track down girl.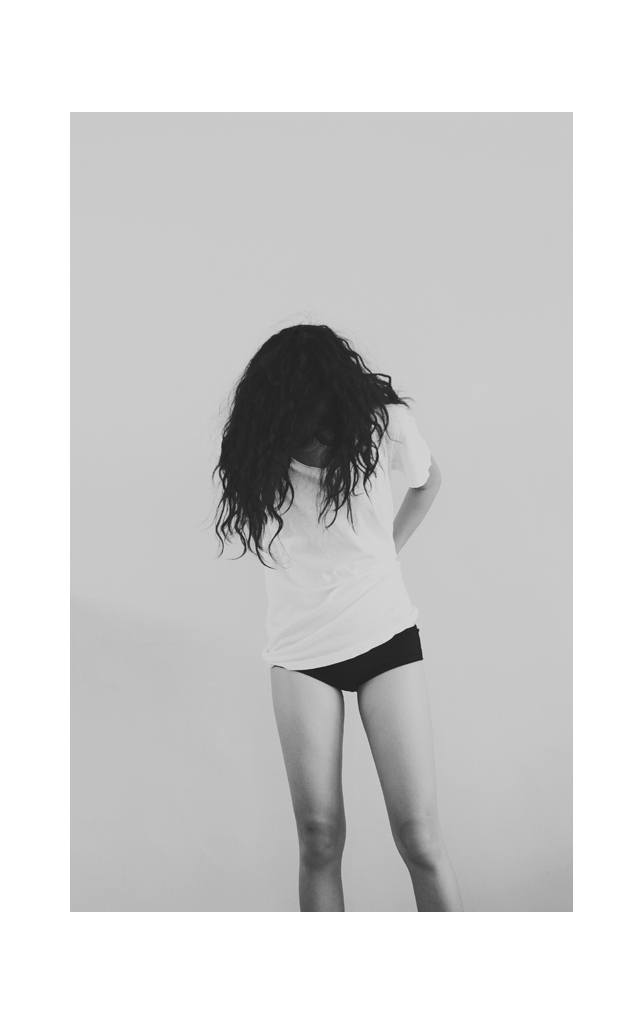
Tracked to {"x1": 207, "y1": 316, "x2": 459, "y2": 916}.
